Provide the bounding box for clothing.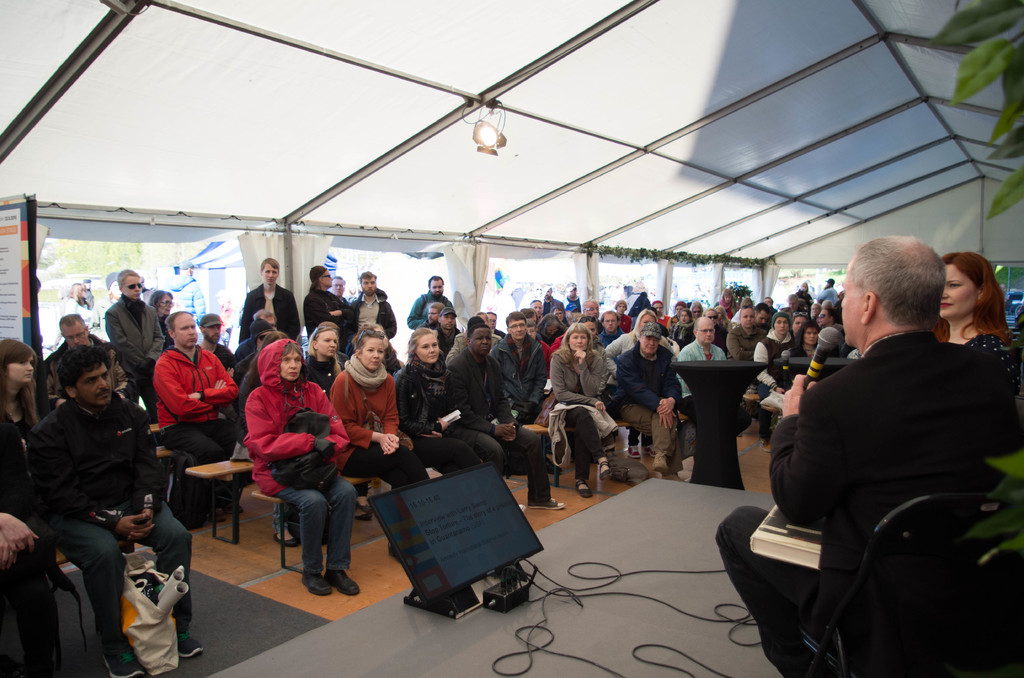
<region>156, 313, 176, 357</region>.
